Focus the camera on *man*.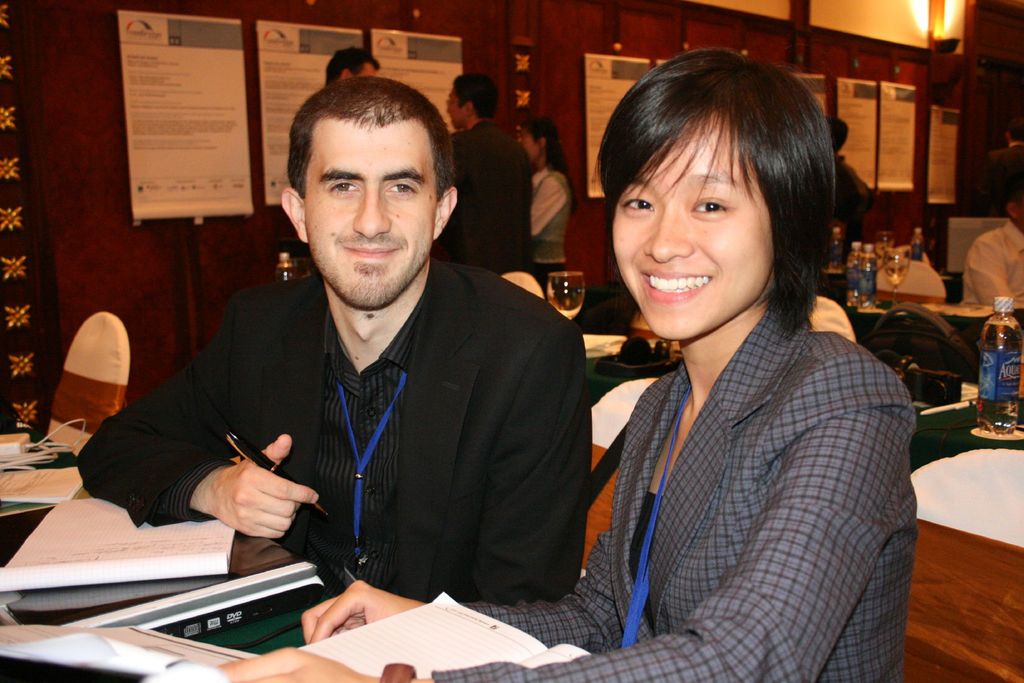
Focus region: [left=960, top=177, right=1023, bottom=304].
